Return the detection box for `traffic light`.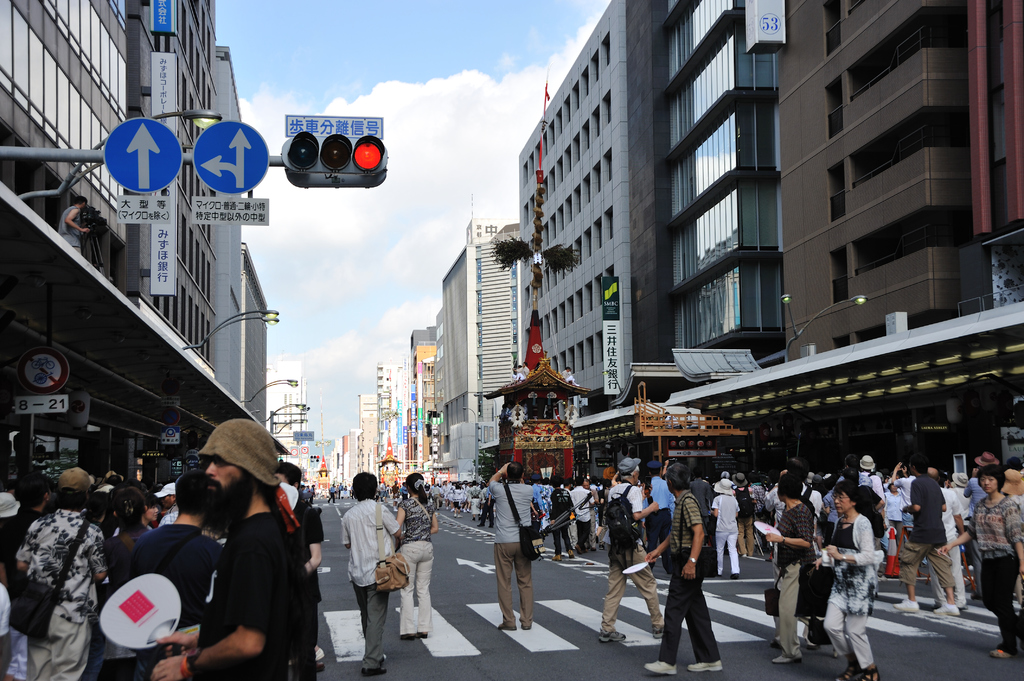
{"left": 273, "top": 133, "right": 390, "bottom": 179}.
